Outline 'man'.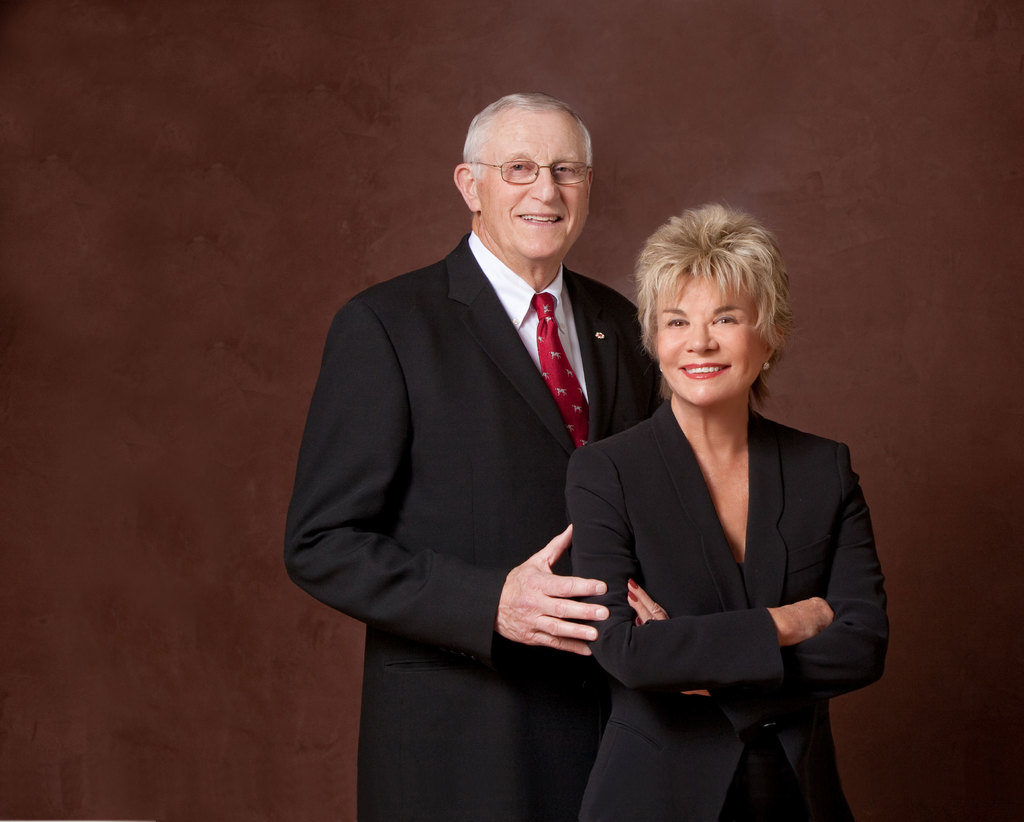
Outline: [320, 93, 676, 812].
